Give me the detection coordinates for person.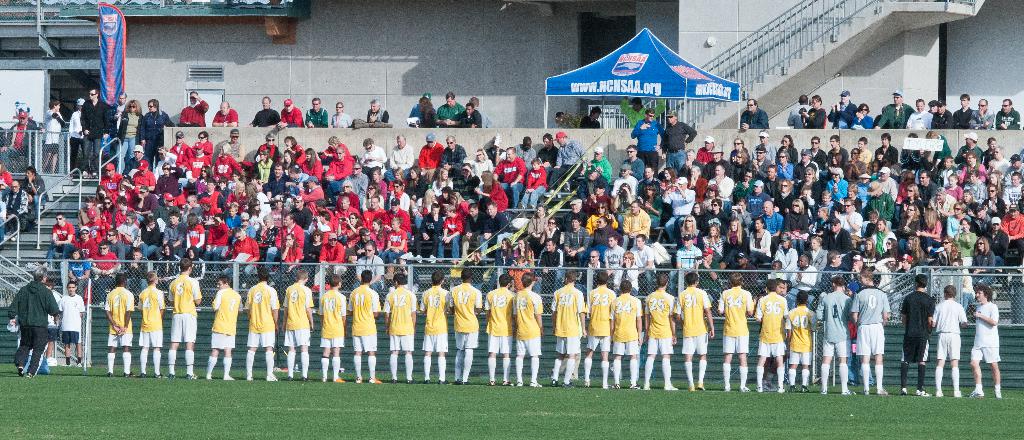
<bbox>872, 135, 898, 167</bbox>.
